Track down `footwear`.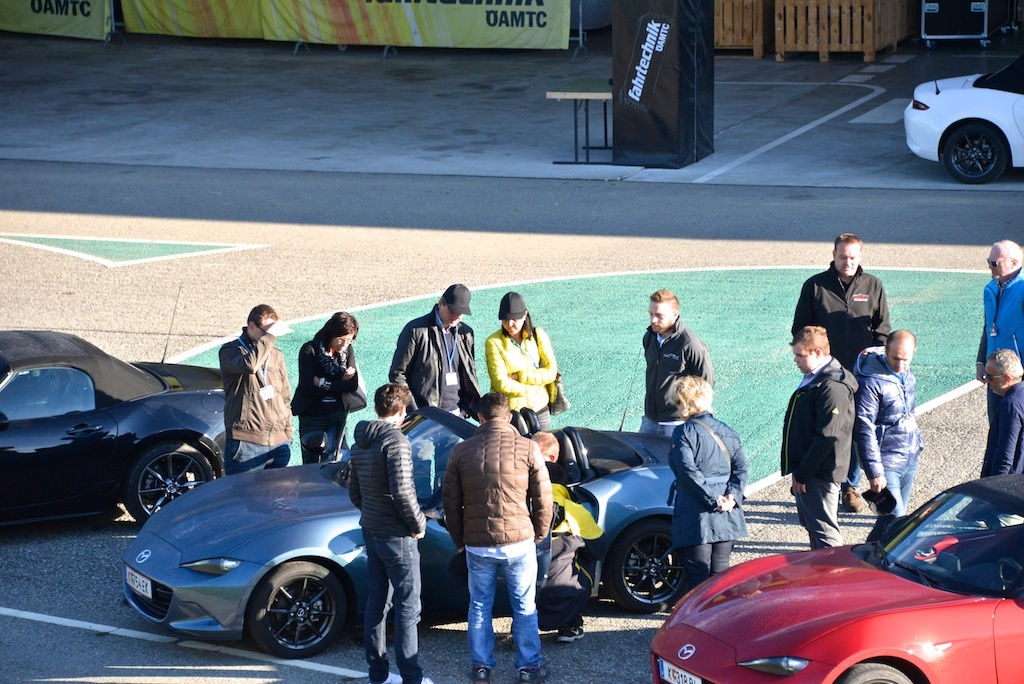
Tracked to left=557, top=623, right=583, bottom=645.
